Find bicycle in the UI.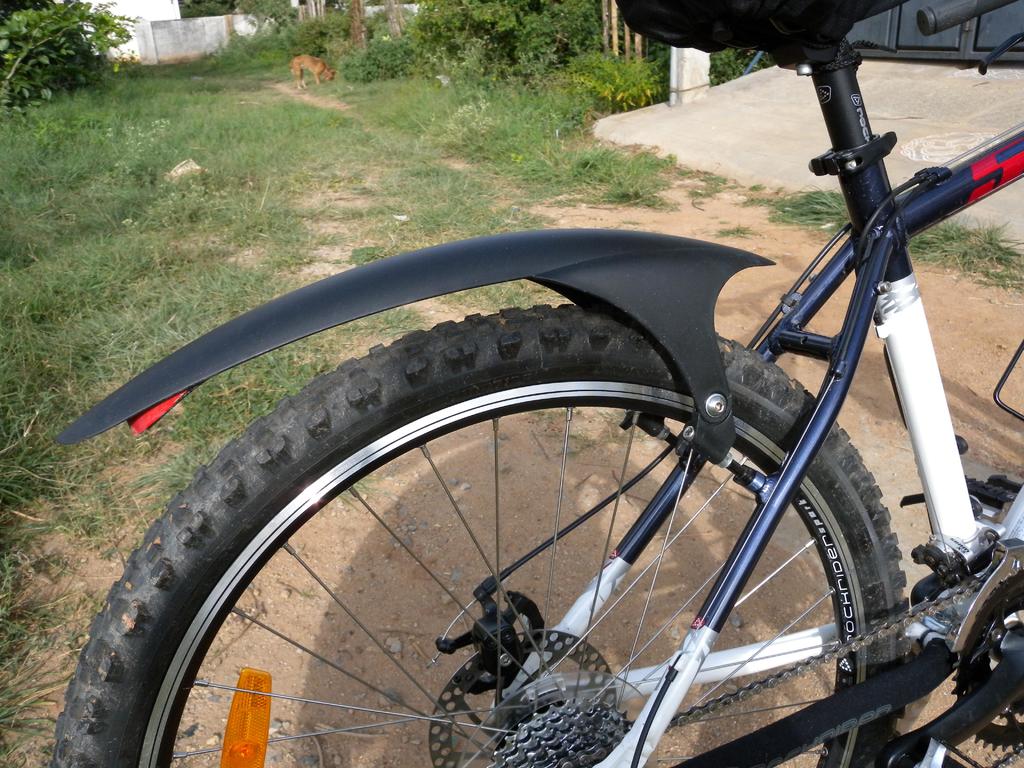
UI element at 33, 0, 1023, 767.
